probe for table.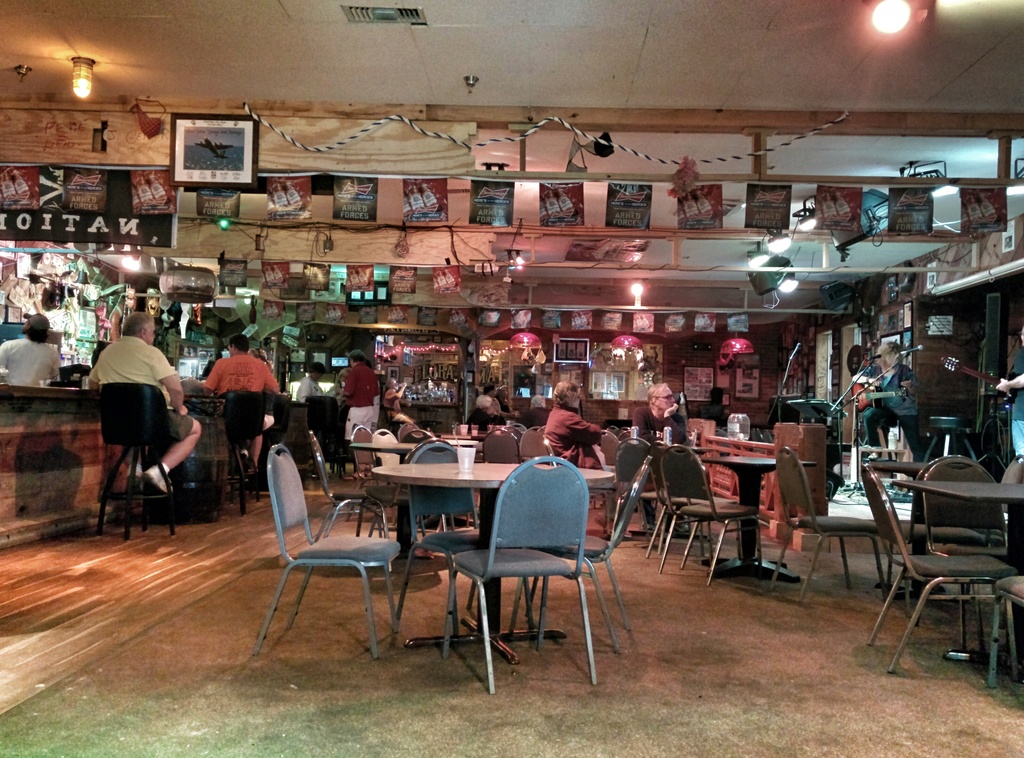
Probe result: [350, 442, 414, 563].
